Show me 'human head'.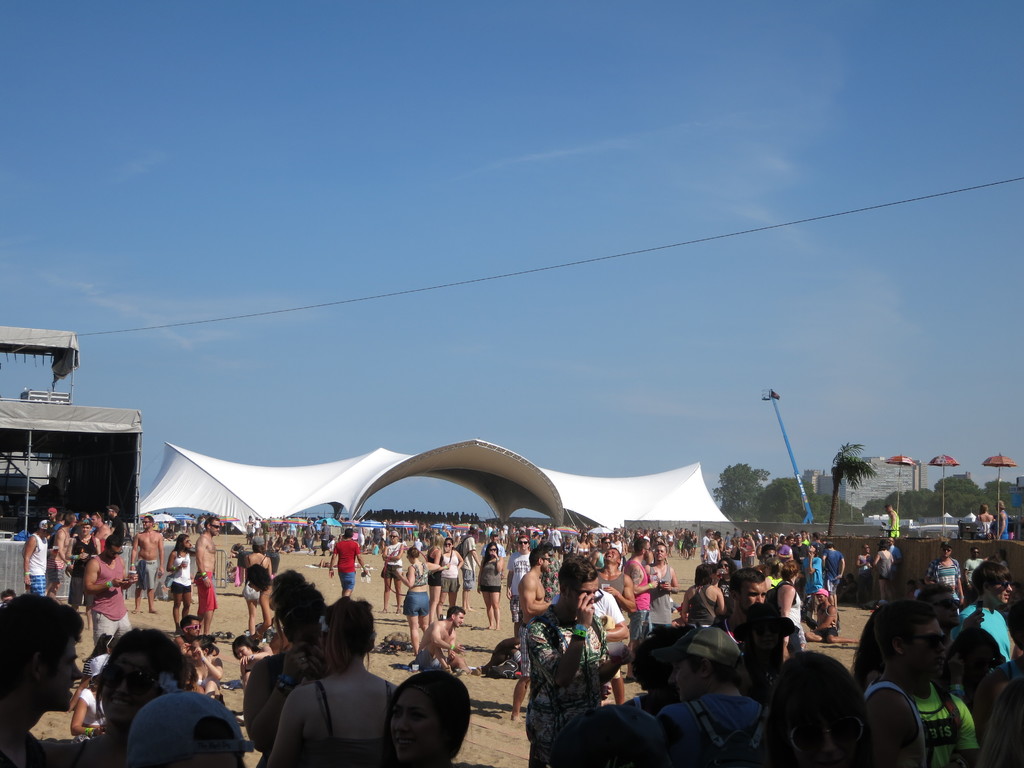
'human head' is here: region(442, 539, 457, 553).
